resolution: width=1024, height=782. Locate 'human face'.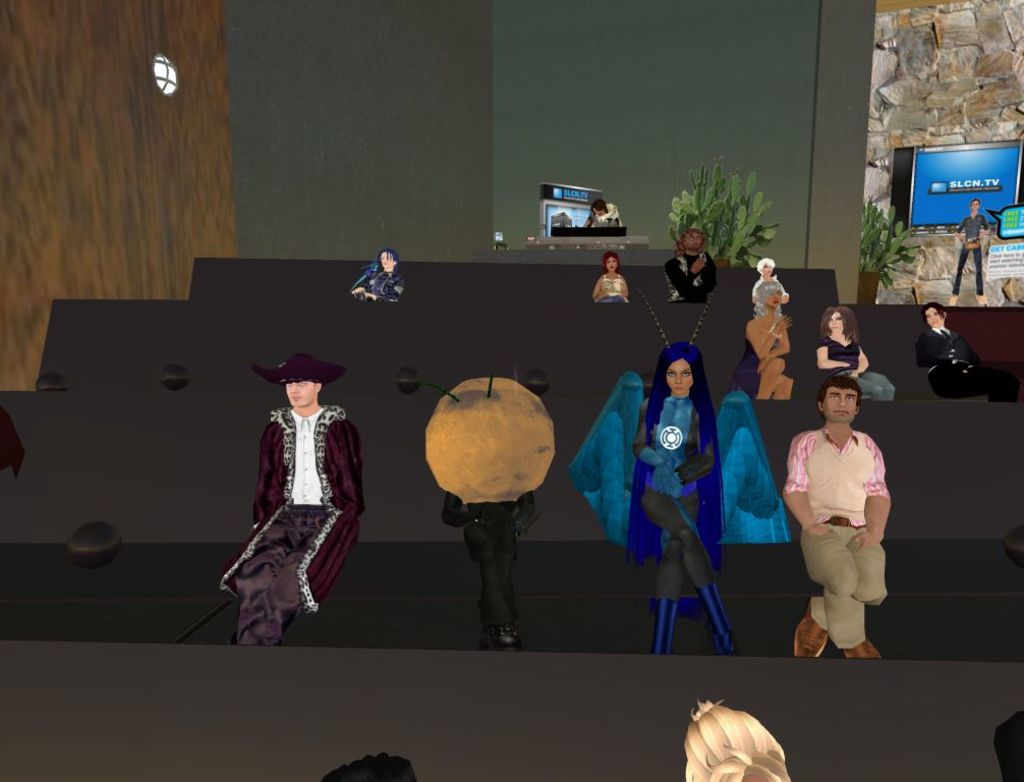
286,379,315,407.
